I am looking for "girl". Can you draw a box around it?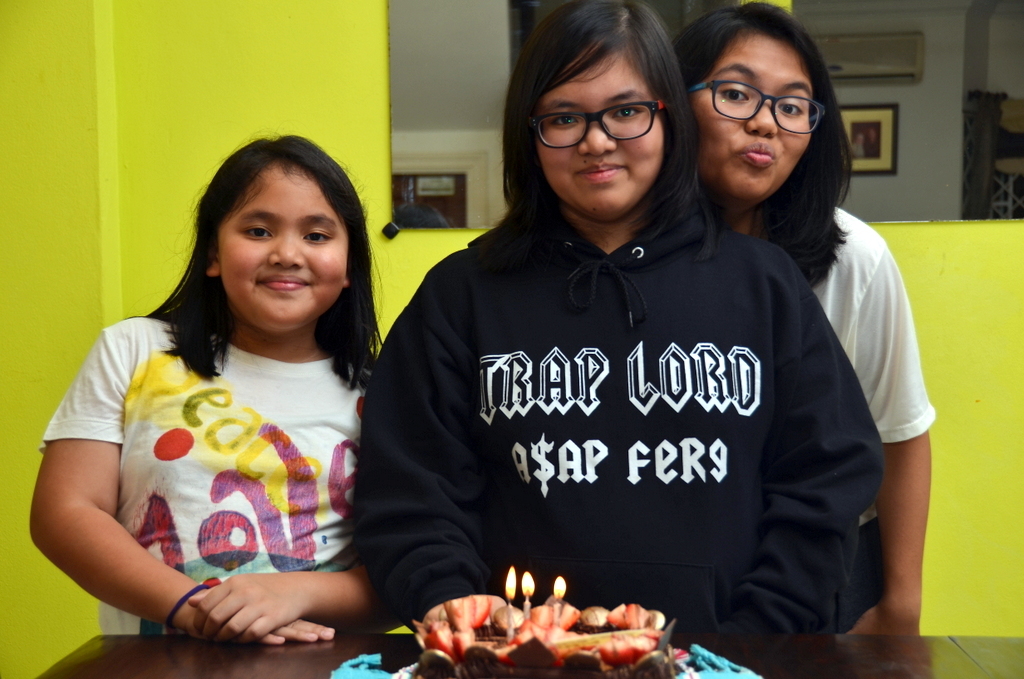
Sure, the bounding box is left=348, top=0, right=885, bottom=642.
